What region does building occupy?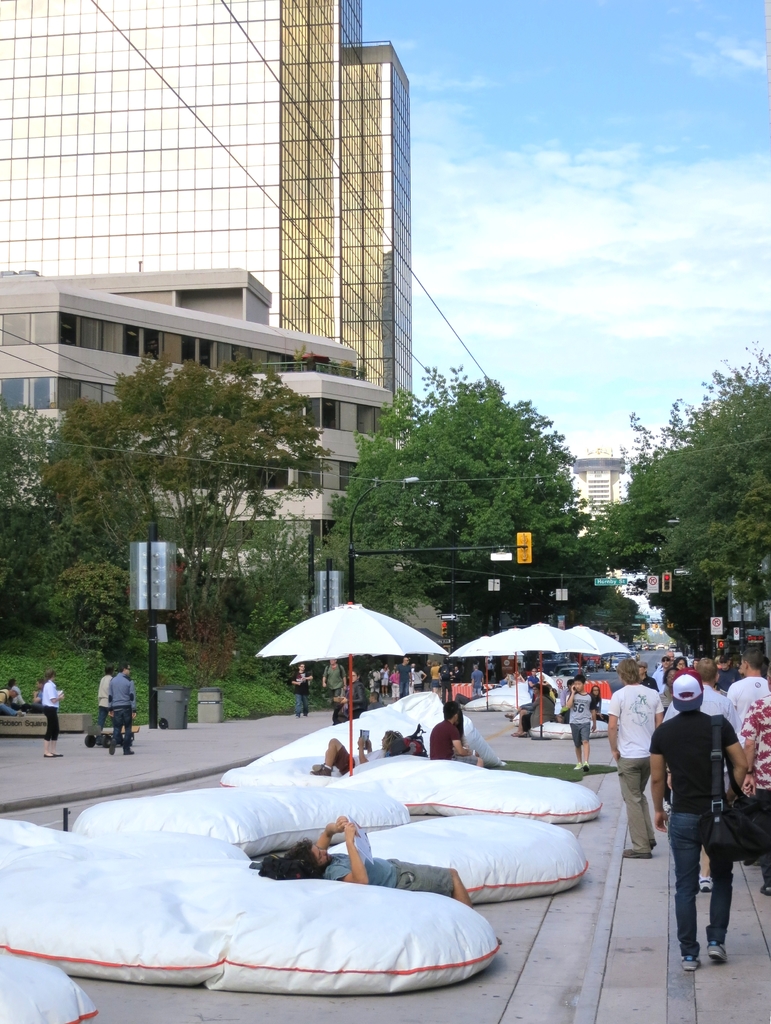
bbox=[568, 447, 626, 540].
